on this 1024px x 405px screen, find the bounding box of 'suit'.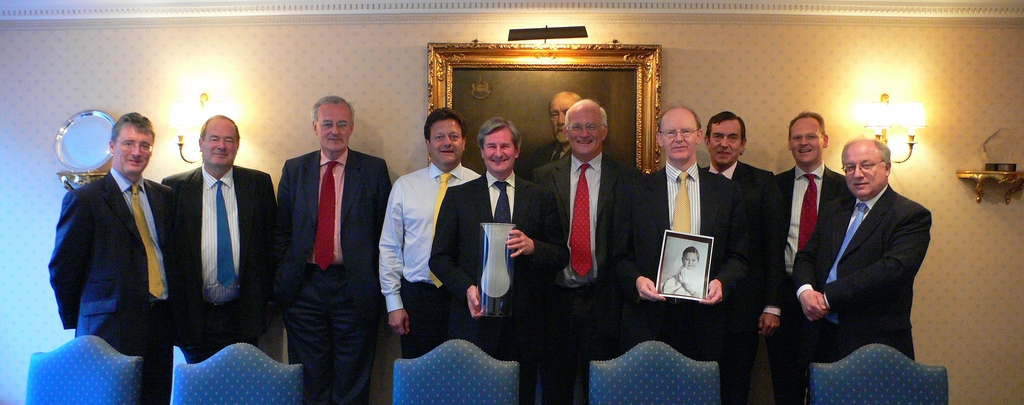
Bounding box: bbox(425, 168, 570, 404).
